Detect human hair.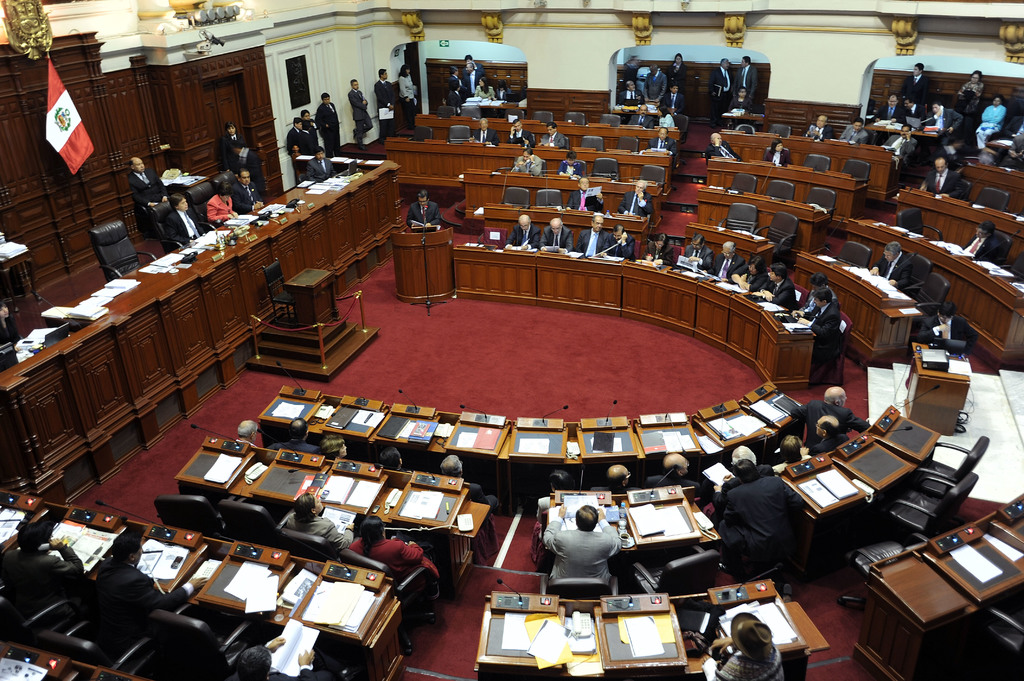
Detected at pyautogui.locateOnScreen(692, 234, 703, 245).
